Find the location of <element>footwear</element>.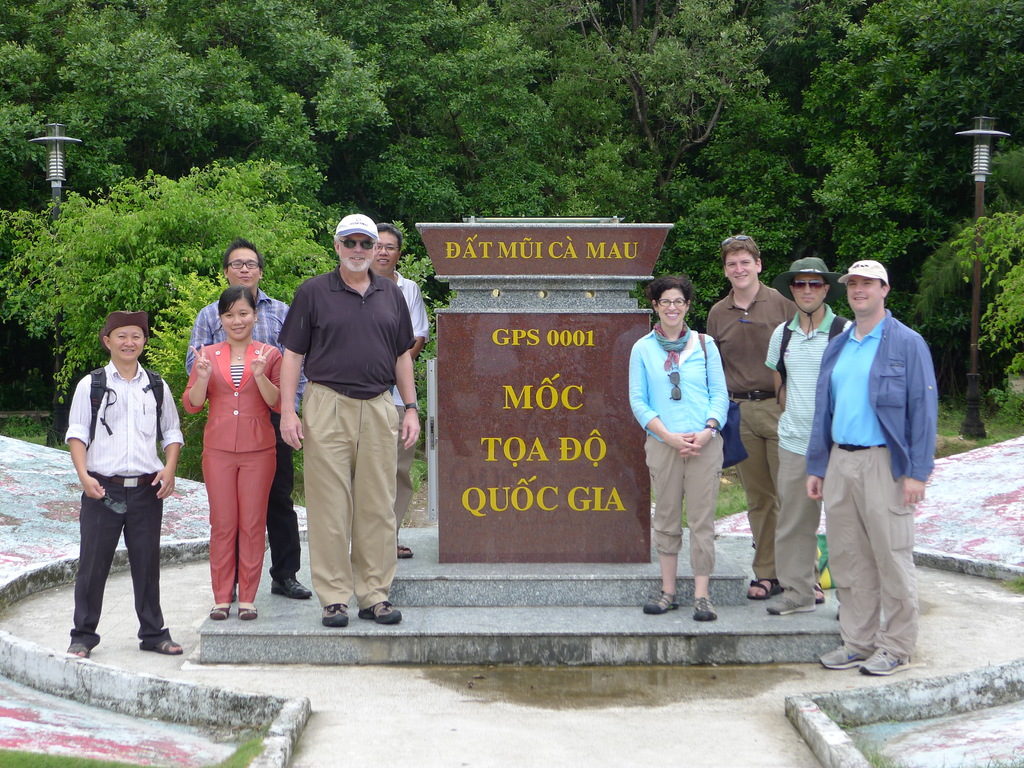
Location: [649,589,674,611].
